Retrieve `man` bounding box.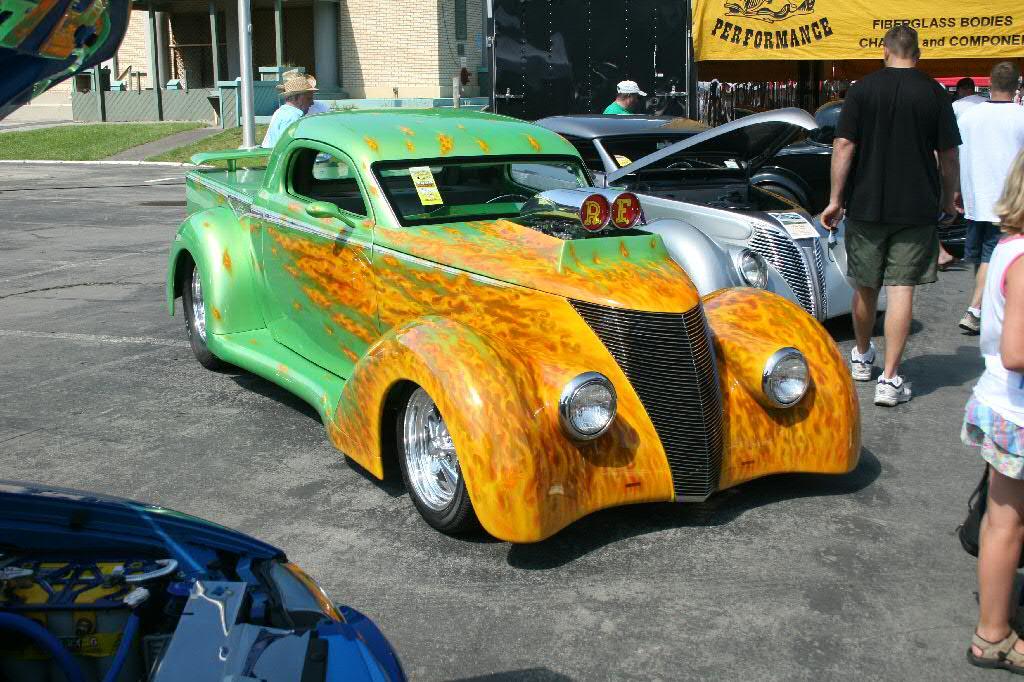
Bounding box: select_region(829, 26, 969, 407).
